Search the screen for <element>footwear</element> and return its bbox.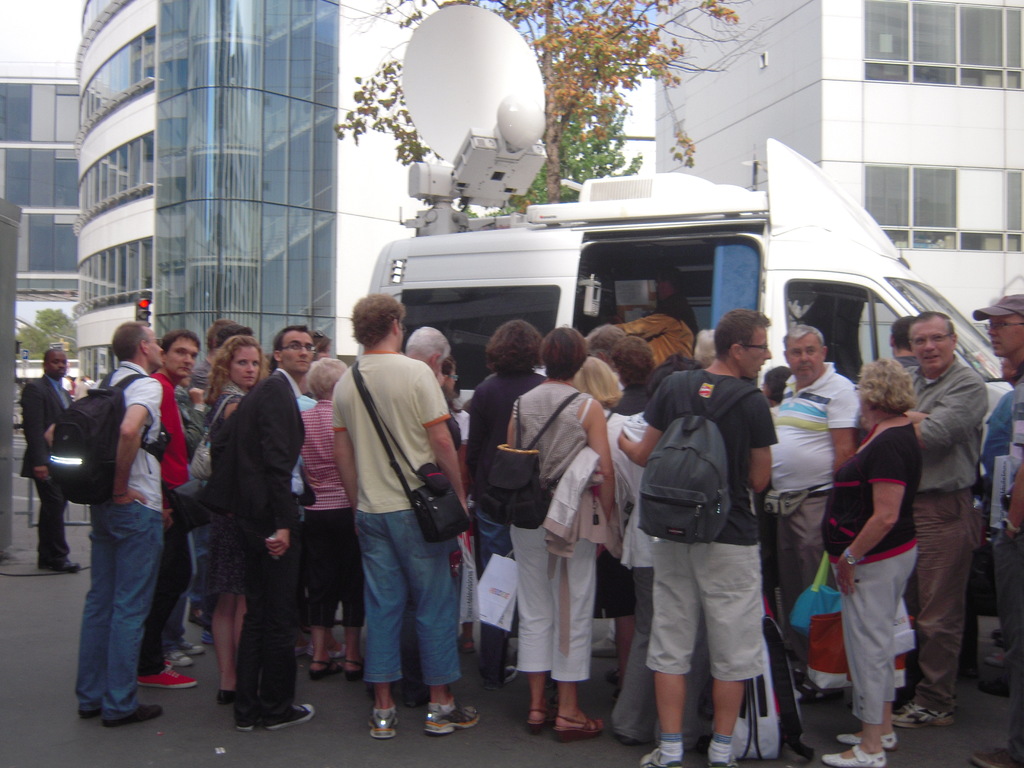
Found: crop(264, 701, 320, 730).
